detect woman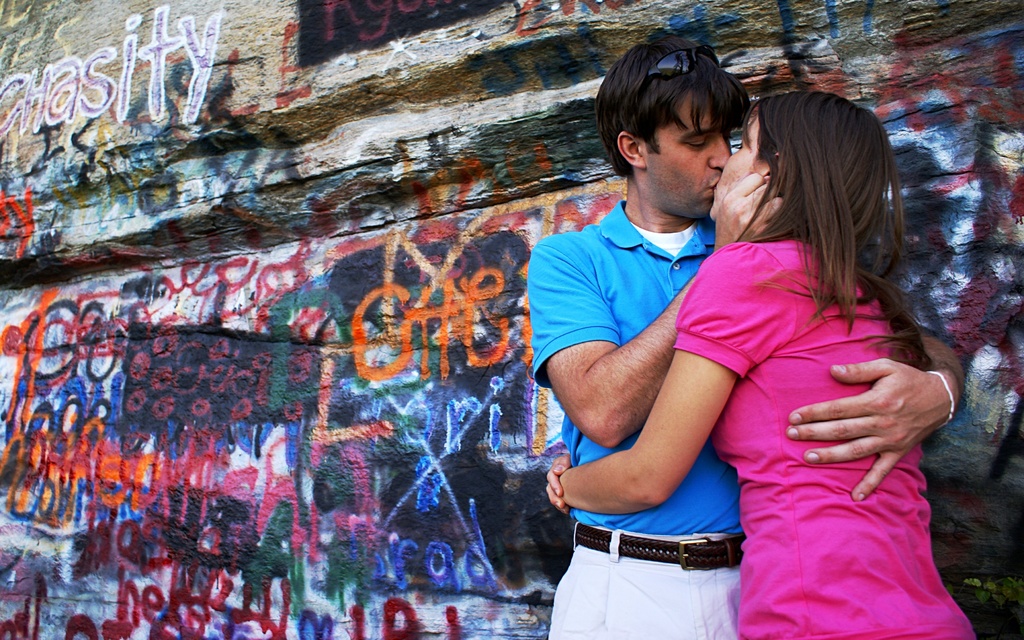
left=544, top=90, right=989, bottom=639
